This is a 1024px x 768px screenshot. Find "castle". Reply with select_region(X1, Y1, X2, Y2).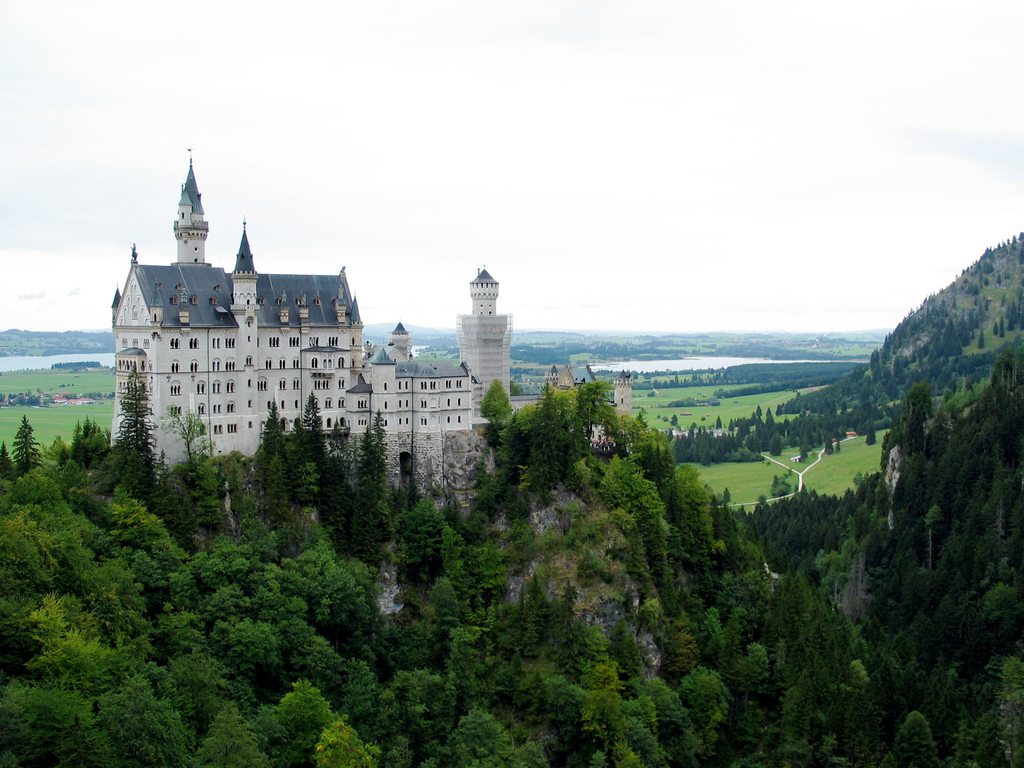
select_region(116, 144, 538, 516).
